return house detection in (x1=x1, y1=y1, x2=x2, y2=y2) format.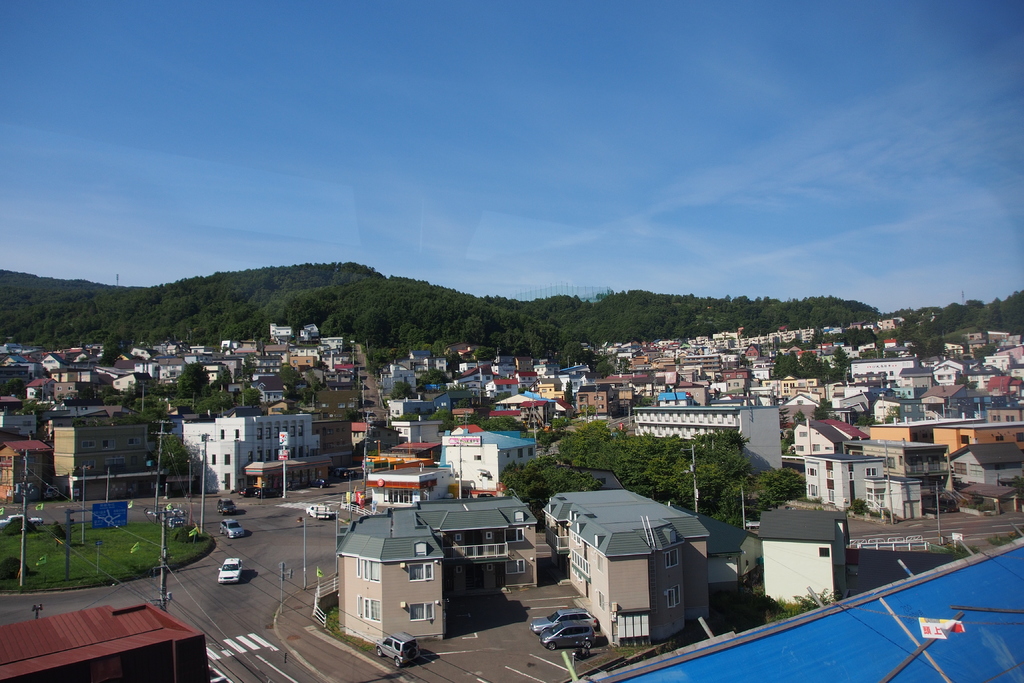
(x1=666, y1=342, x2=701, y2=364).
